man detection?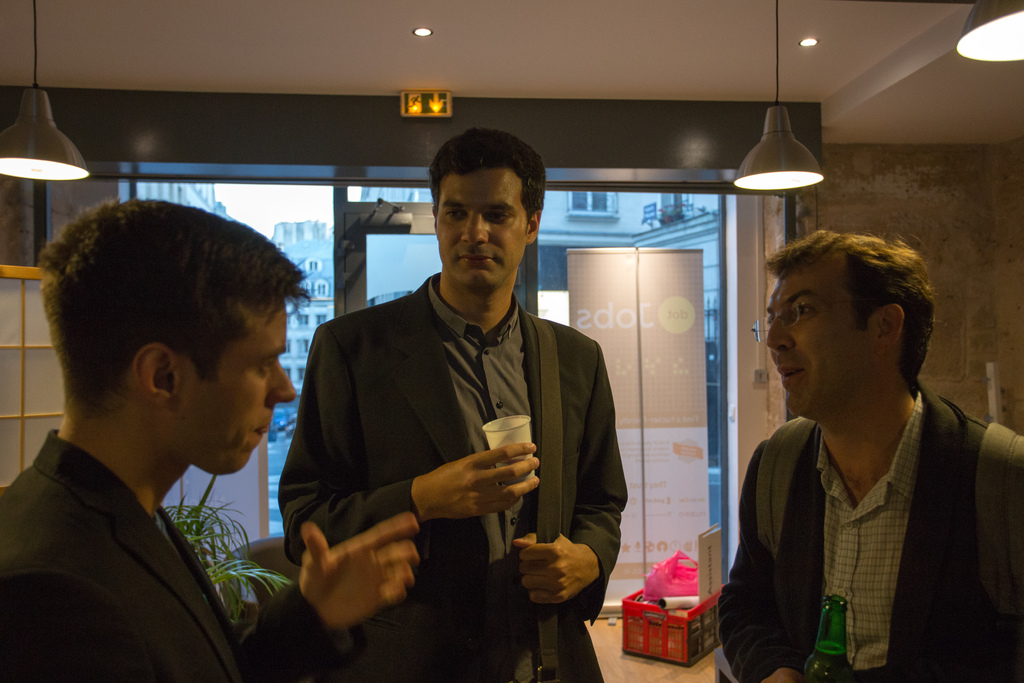
left=4, top=202, right=305, bottom=682
